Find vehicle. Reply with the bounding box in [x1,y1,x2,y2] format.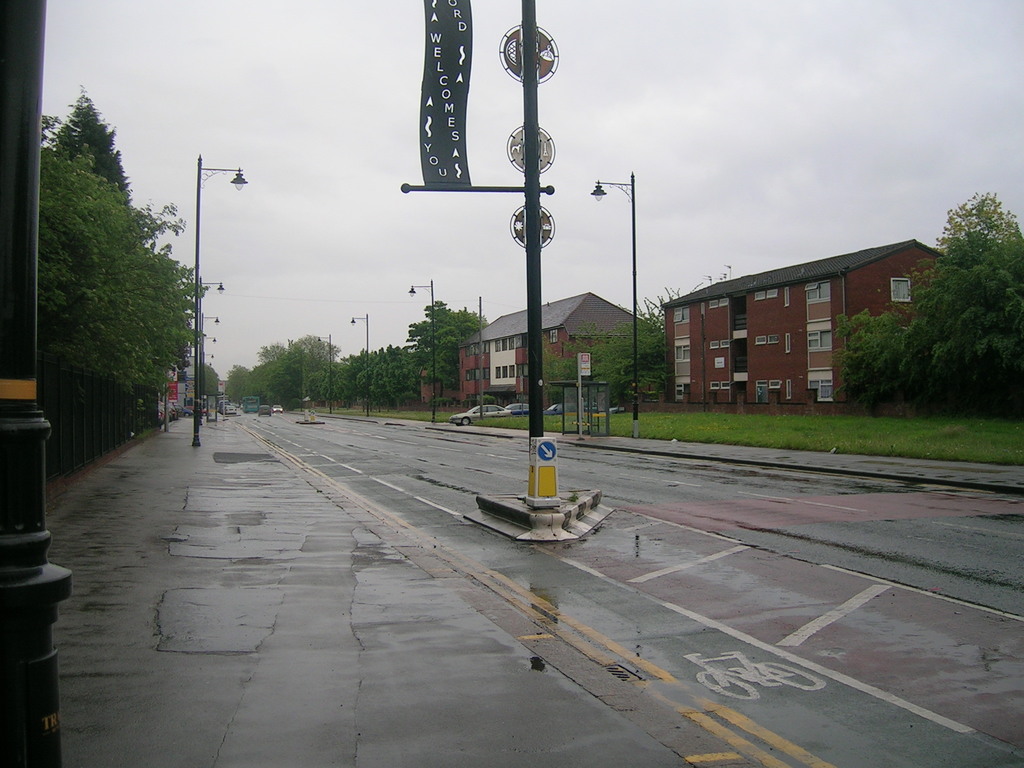
[269,400,286,415].
